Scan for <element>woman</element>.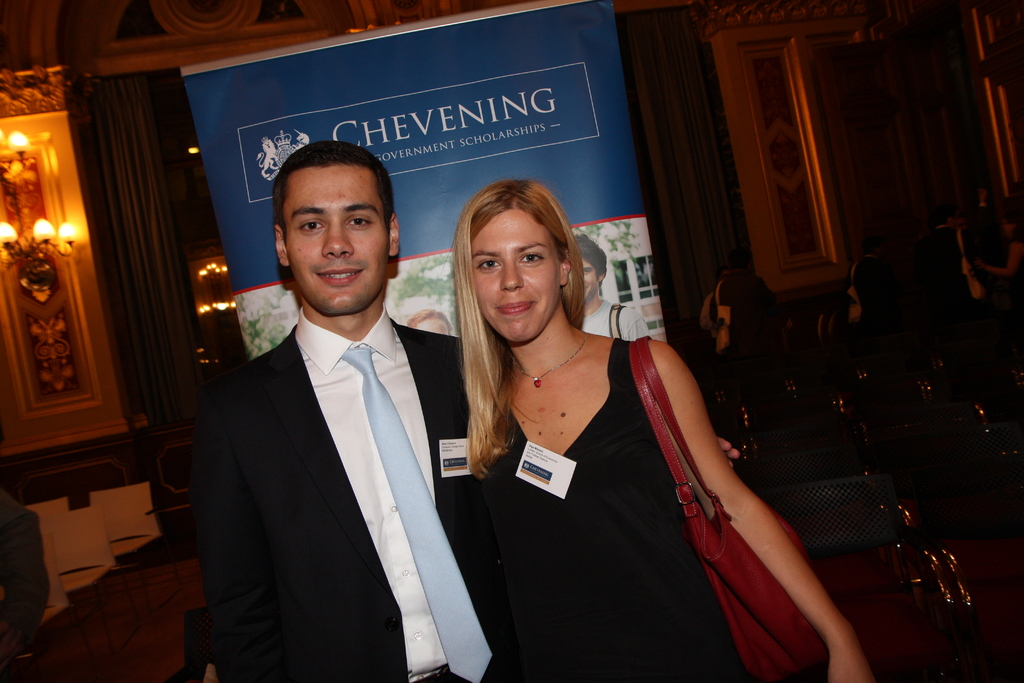
Scan result: box(452, 178, 873, 682).
